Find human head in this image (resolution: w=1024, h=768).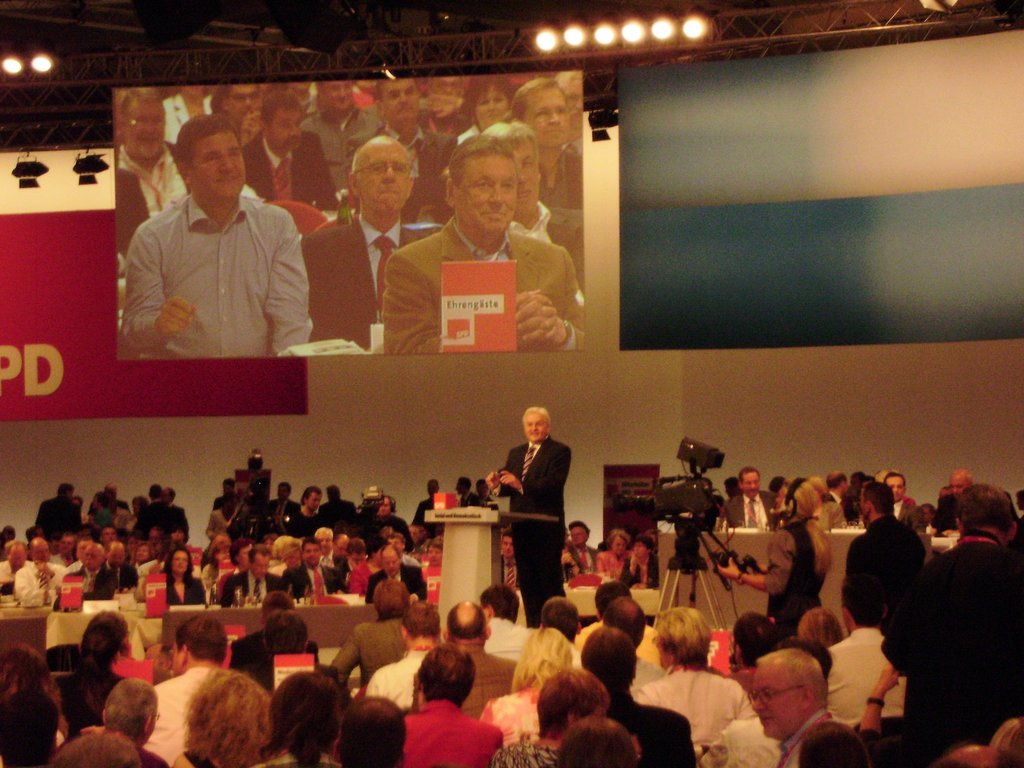
bbox=(104, 483, 116, 499).
